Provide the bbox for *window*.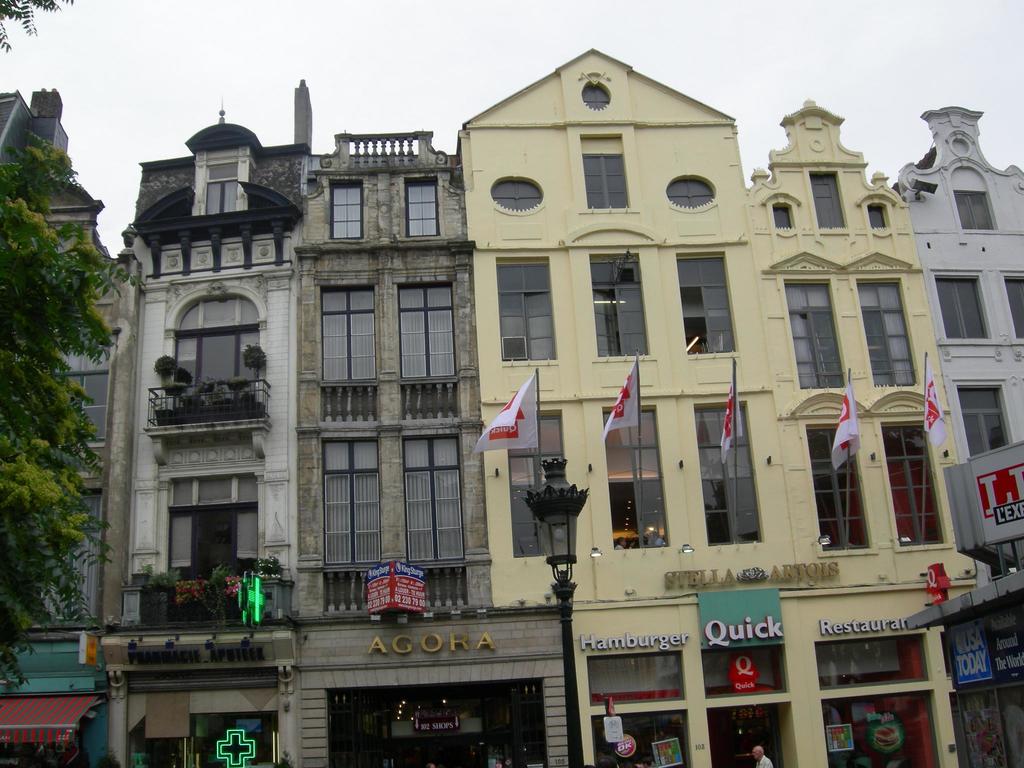
box(808, 172, 847, 226).
